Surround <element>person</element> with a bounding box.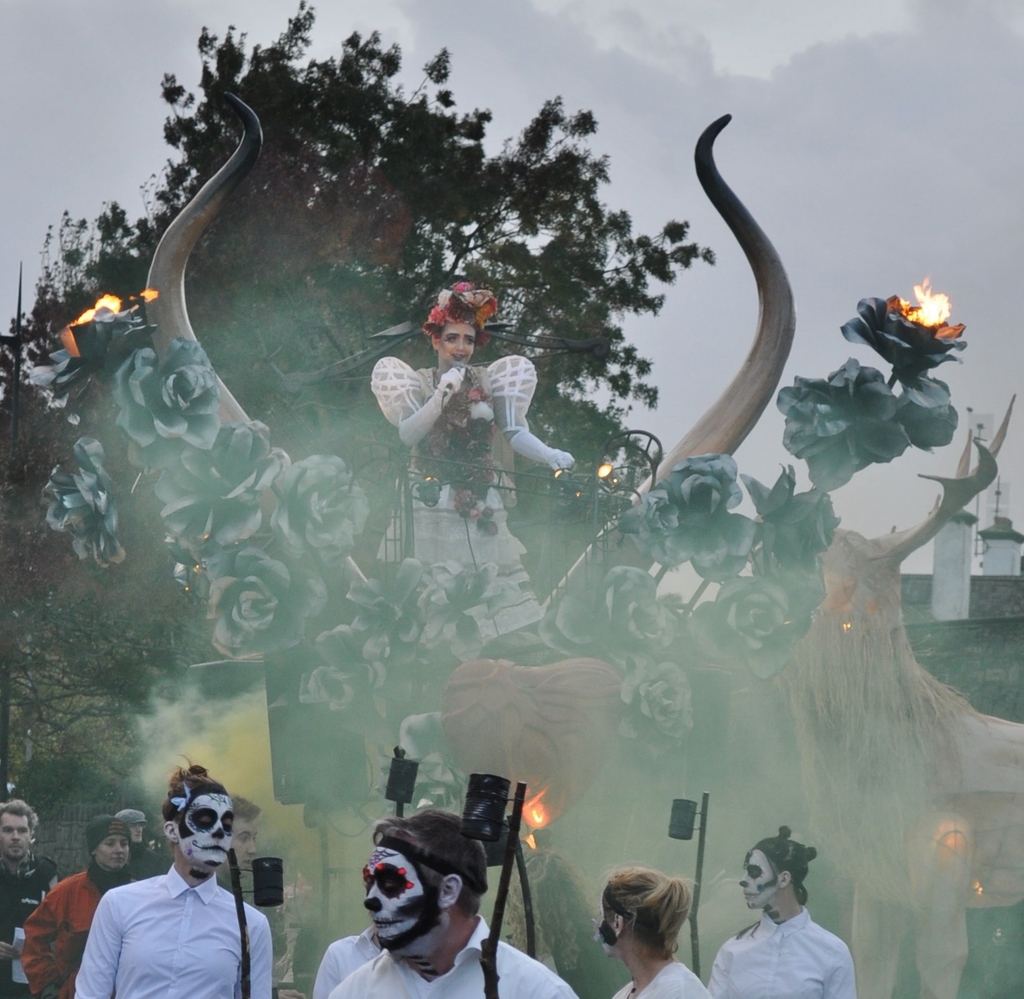
region(384, 264, 556, 587).
